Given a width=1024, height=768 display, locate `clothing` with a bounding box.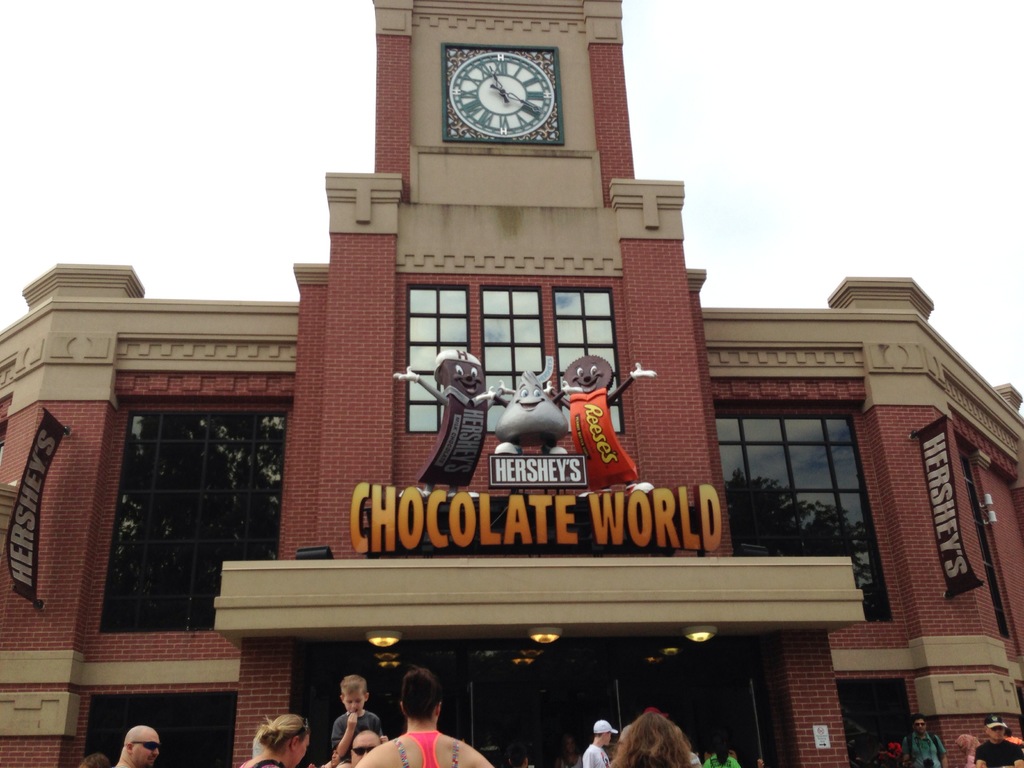
Located: [976,739,1022,767].
